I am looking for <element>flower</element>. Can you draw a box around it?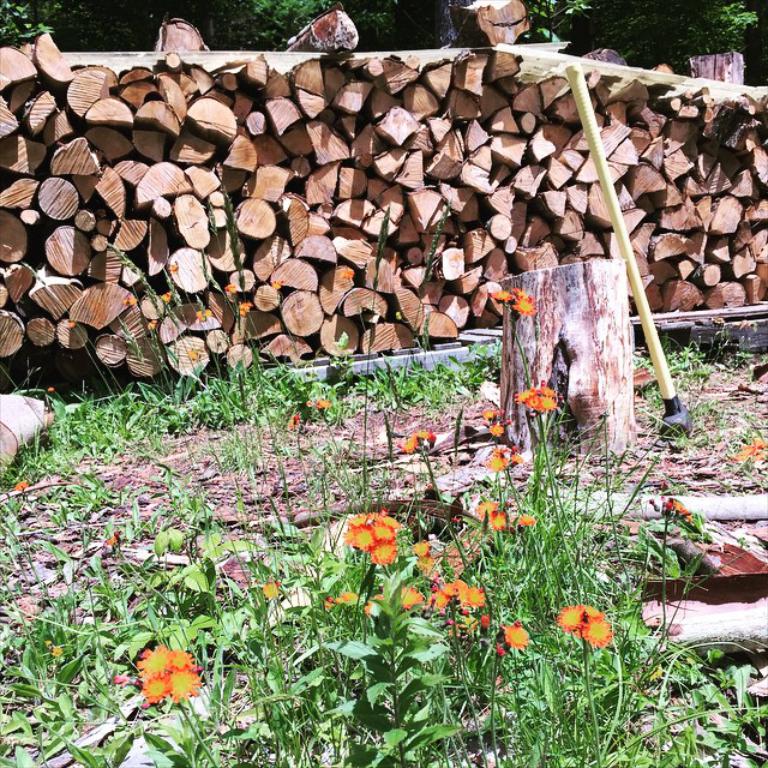
Sure, the bounding box is left=554, top=599, right=588, bottom=636.
